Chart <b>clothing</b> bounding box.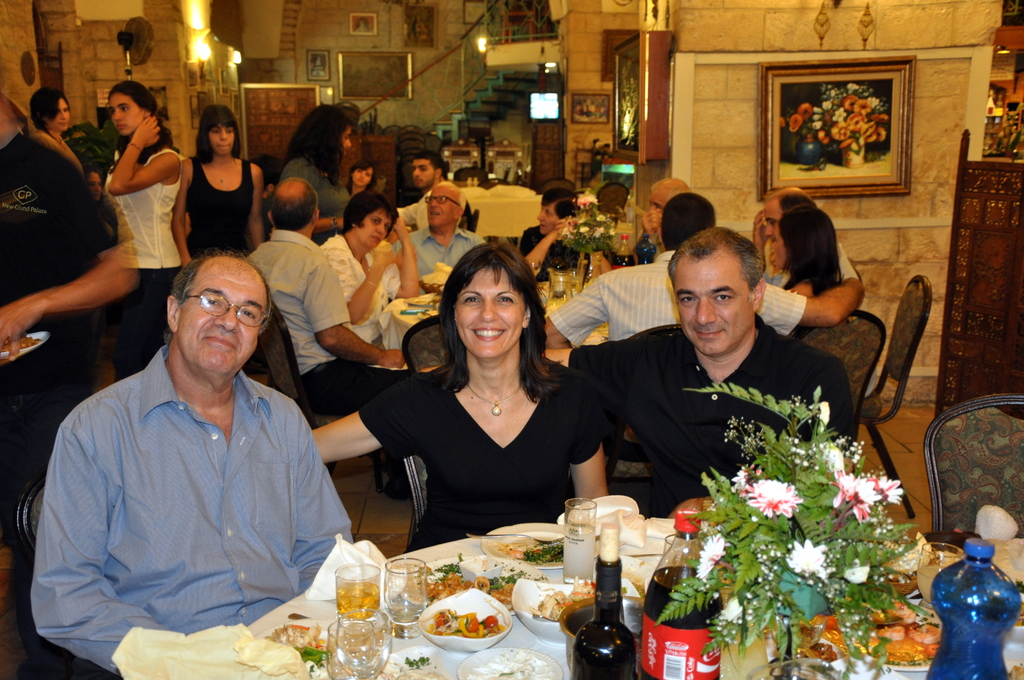
Charted: 355,358,604,553.
